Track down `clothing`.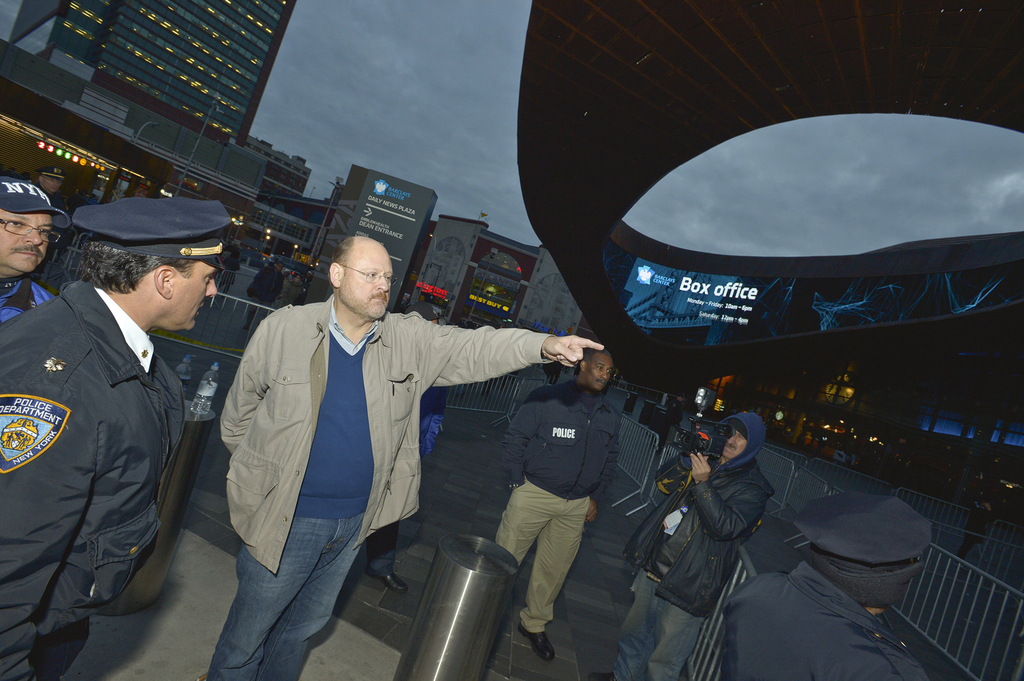
Tracked to {"left": 722, "top": 562, "right": 932, "bottom": 680}.
